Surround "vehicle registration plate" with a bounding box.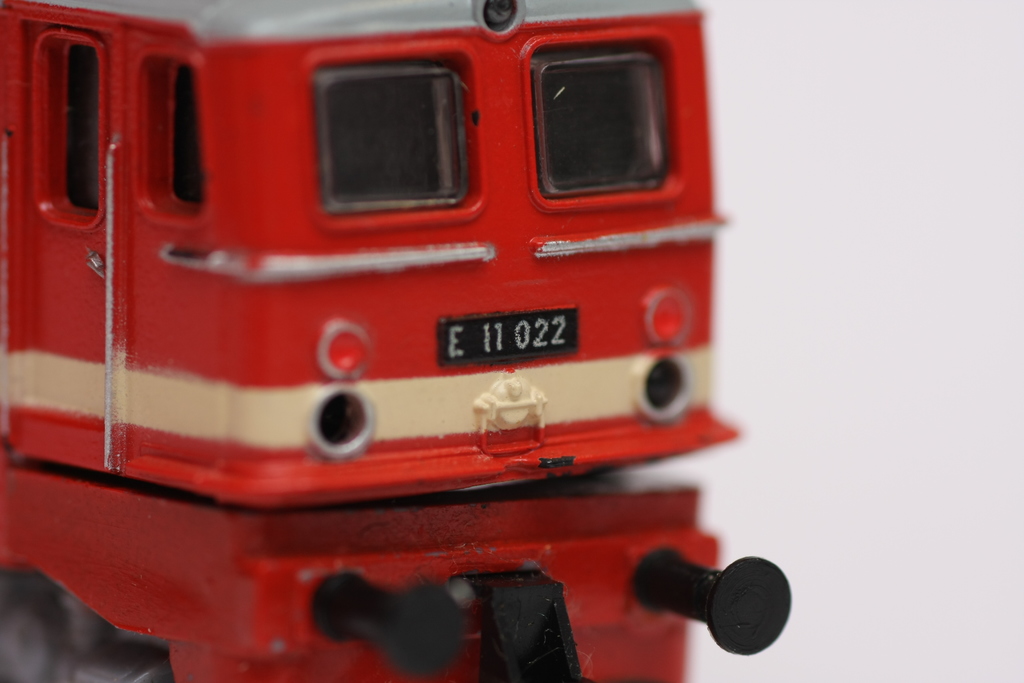
{"left": 436, "top": 308, "right": 579, "bottom": 366}.
